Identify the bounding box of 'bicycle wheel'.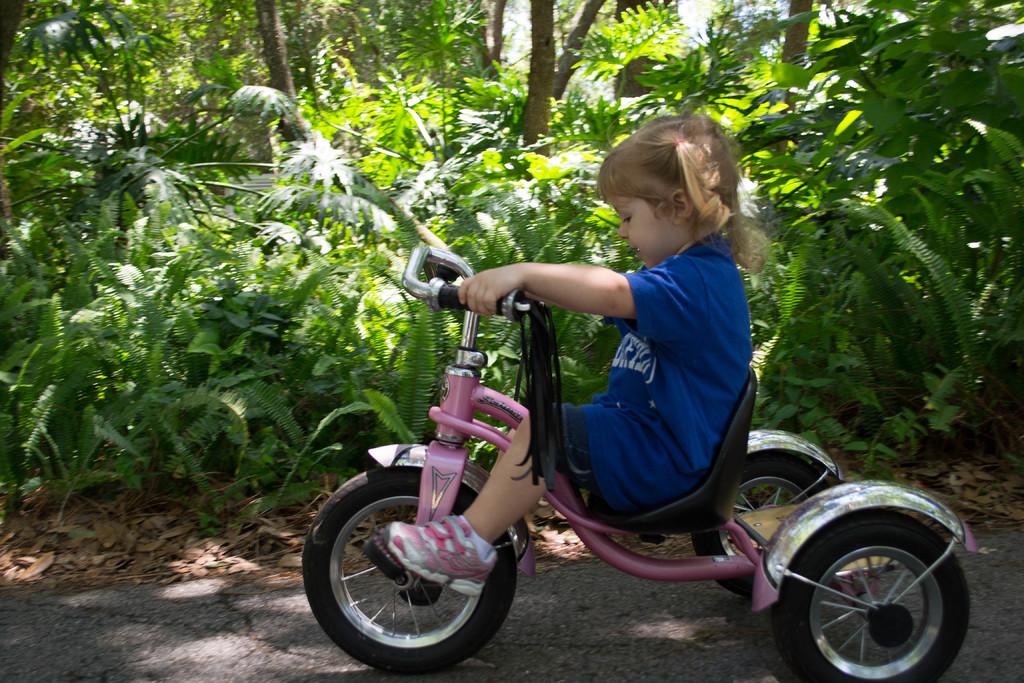
<bbox>695, 450, 833, 598</bbox>.
